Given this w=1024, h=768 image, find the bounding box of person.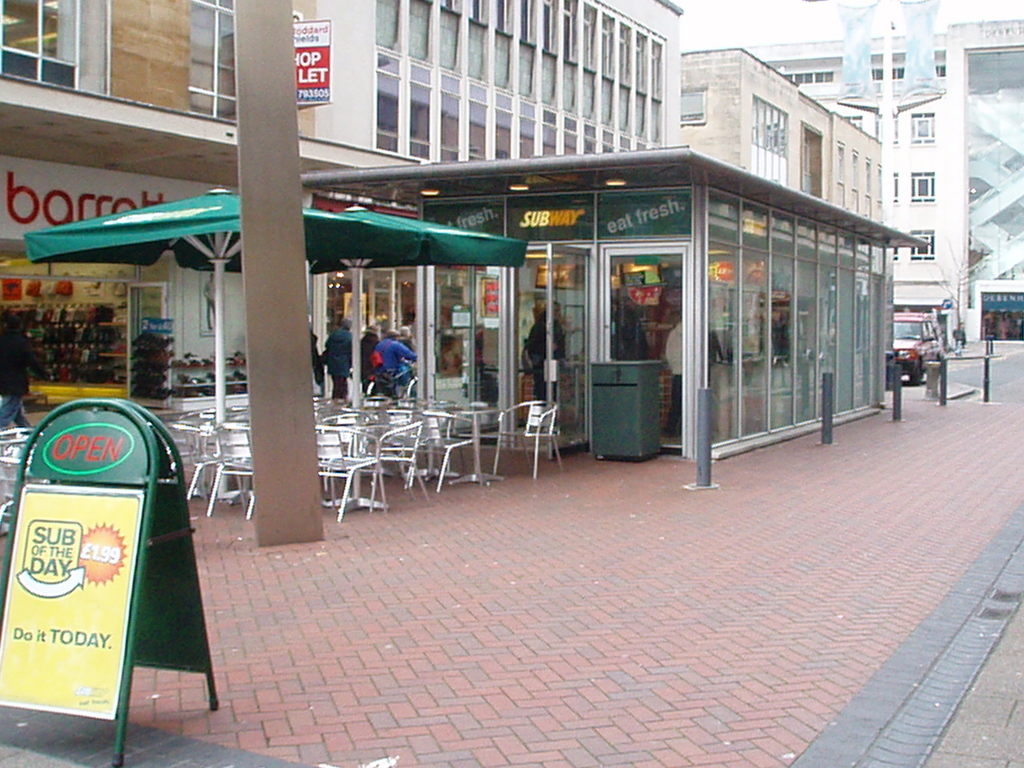
[0, 299, 33, 436].
